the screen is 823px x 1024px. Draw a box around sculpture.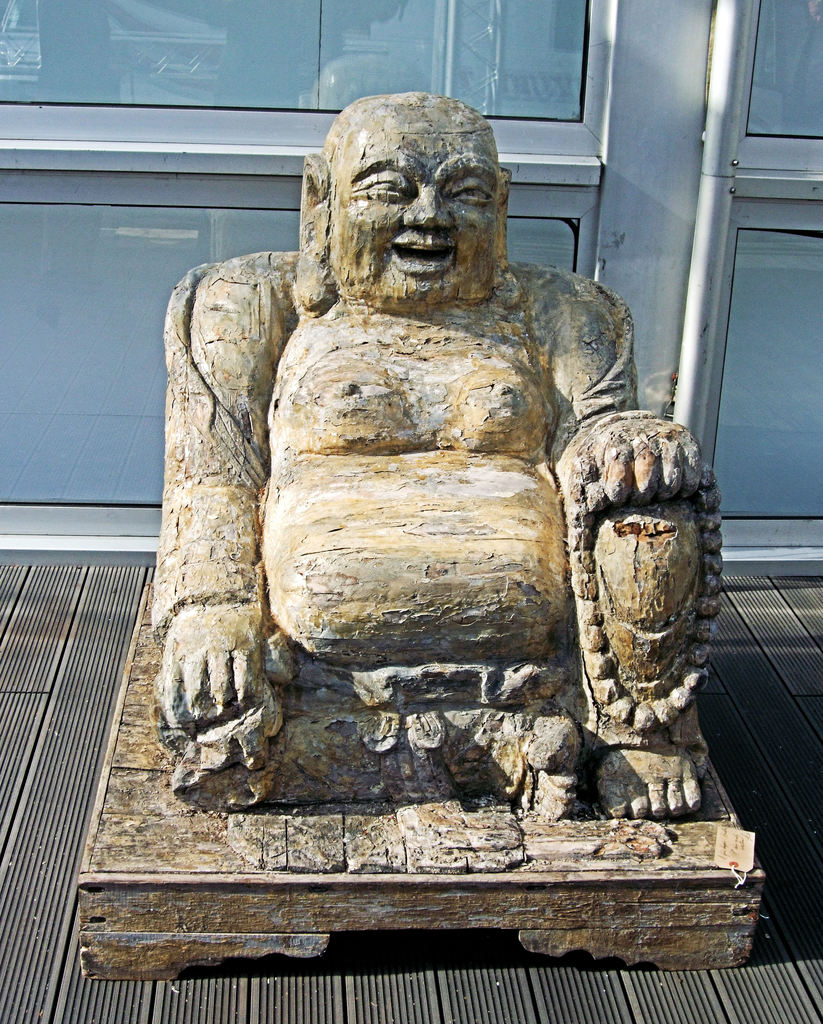
(left=140, top=59, right=743, bottom=973).
